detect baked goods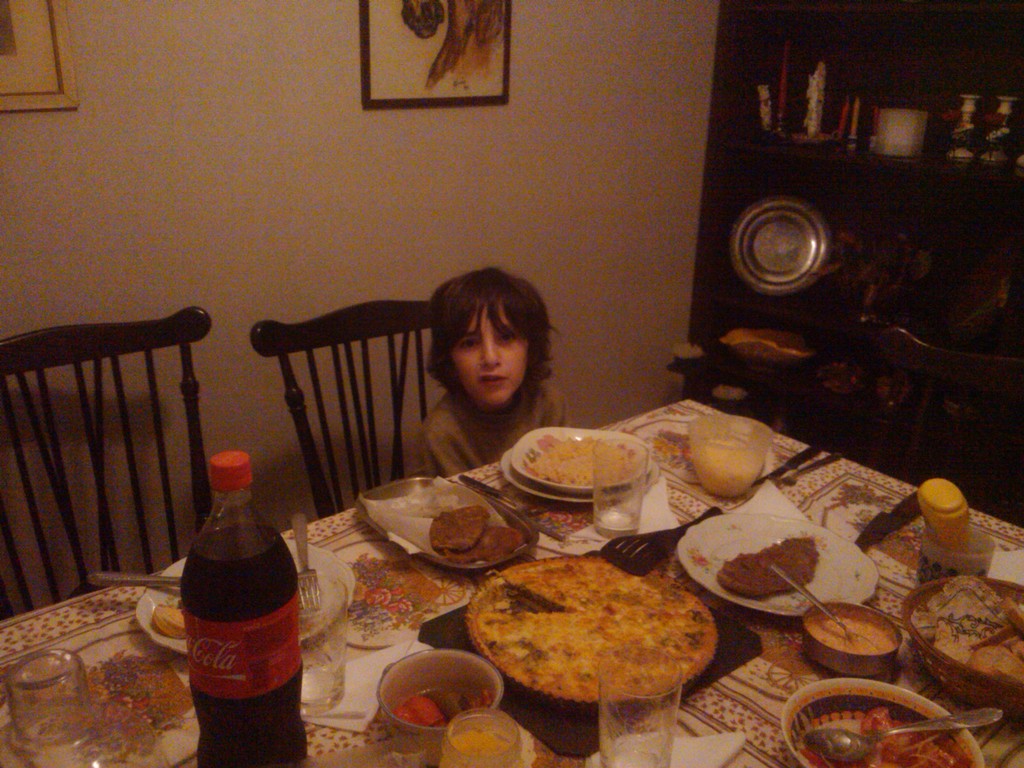
715,532,820,600
